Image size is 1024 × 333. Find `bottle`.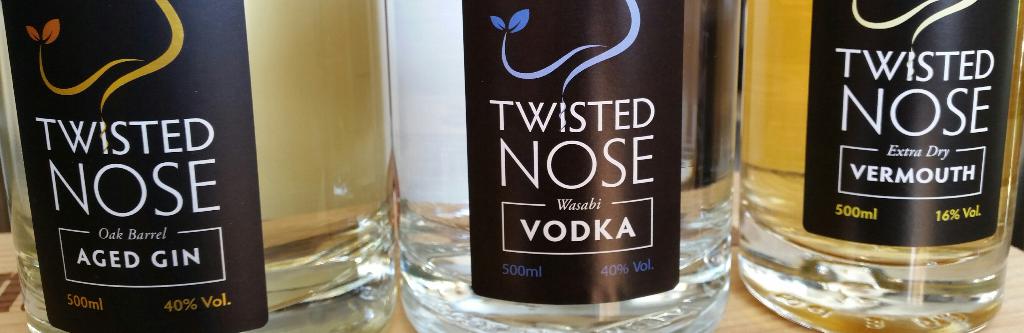
box(386, 0, 746, 332).
